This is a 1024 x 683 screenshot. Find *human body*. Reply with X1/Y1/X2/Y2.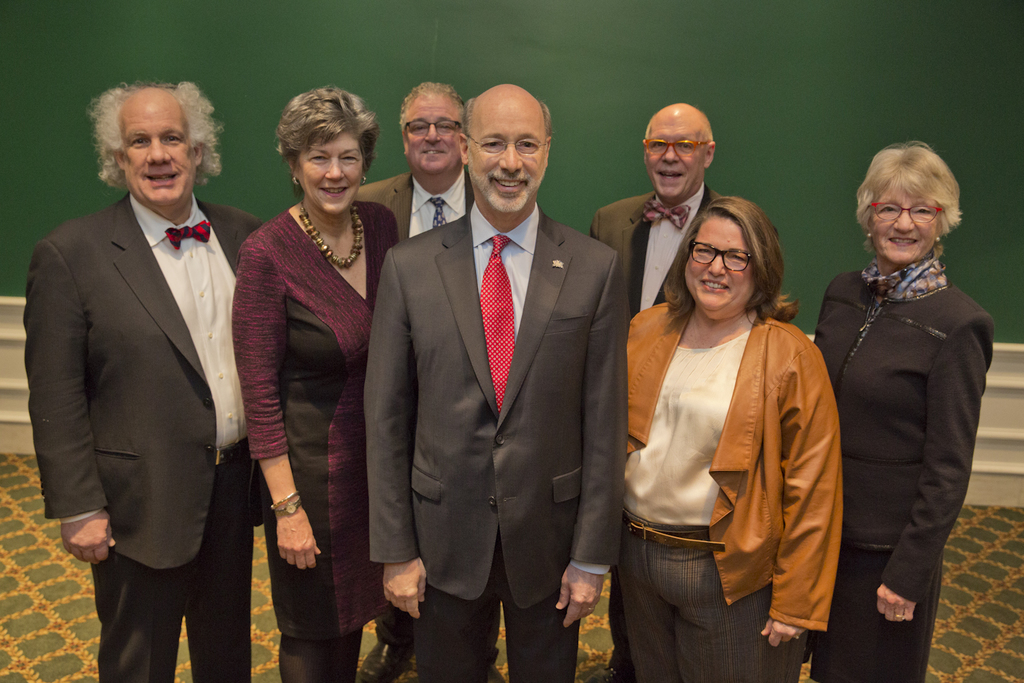
624/194/849/675.
